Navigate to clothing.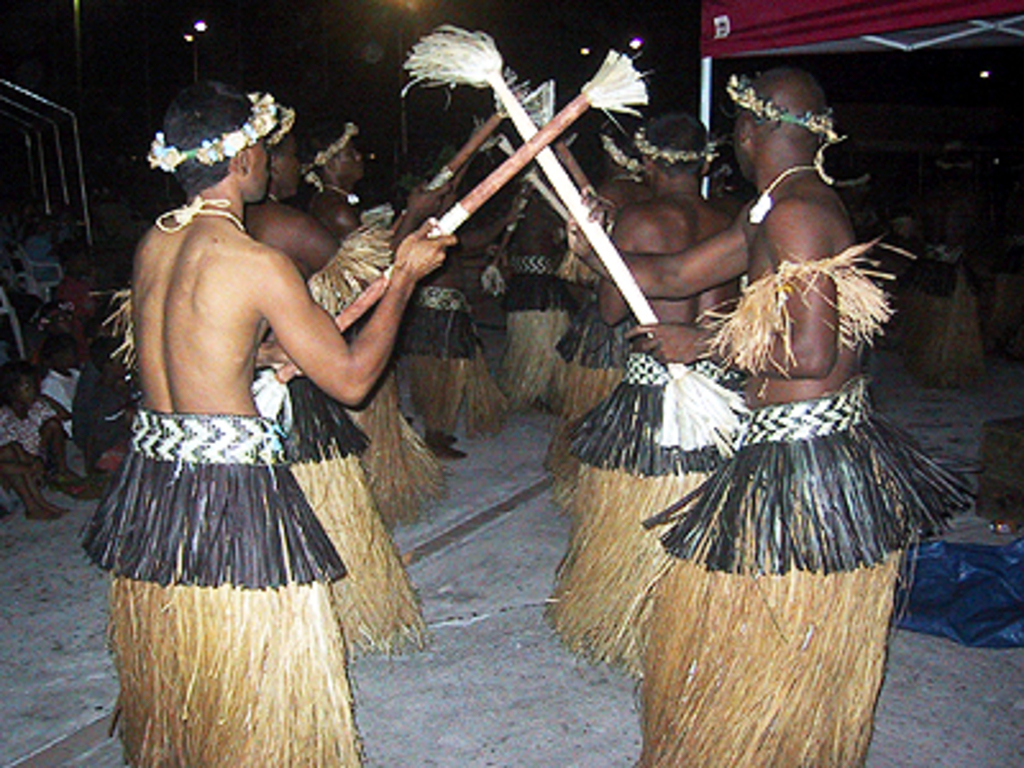
Navigation target: bbox=(31, 371, 74, 430).
